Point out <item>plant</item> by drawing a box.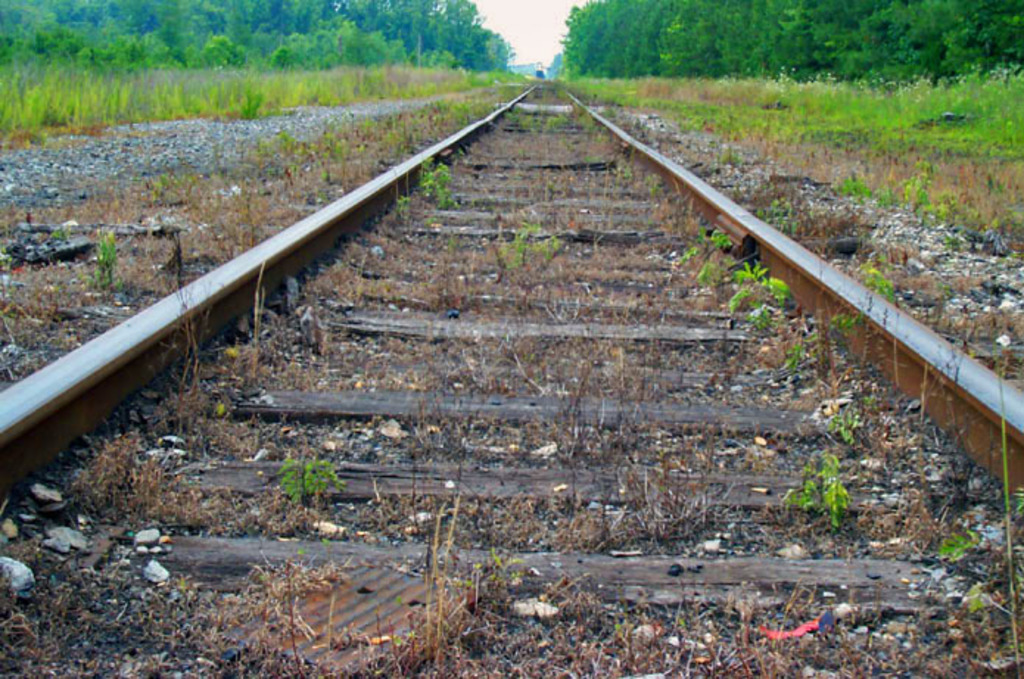
{"left": 944, "top": 527, "right": 986, "bottom": 557}.
